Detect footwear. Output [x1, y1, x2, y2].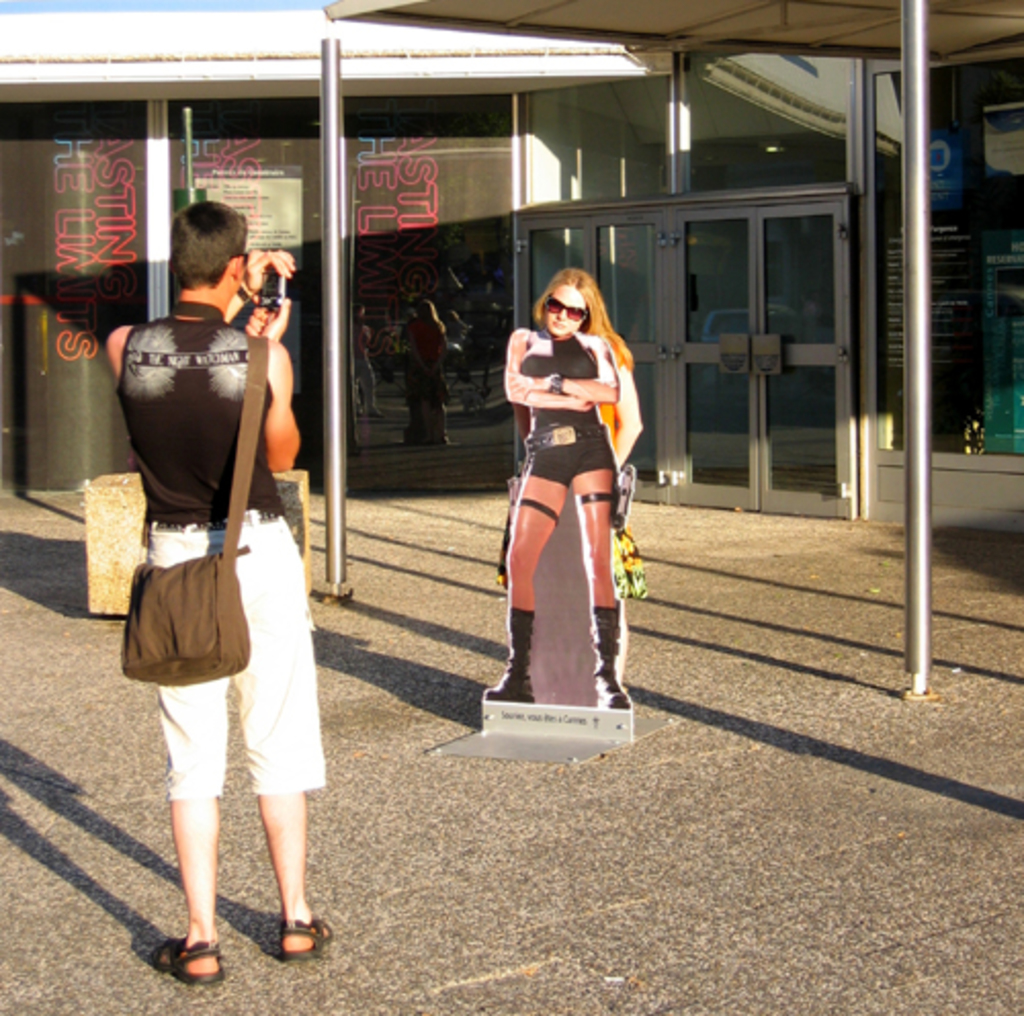
[147, 932, 231, 993].
